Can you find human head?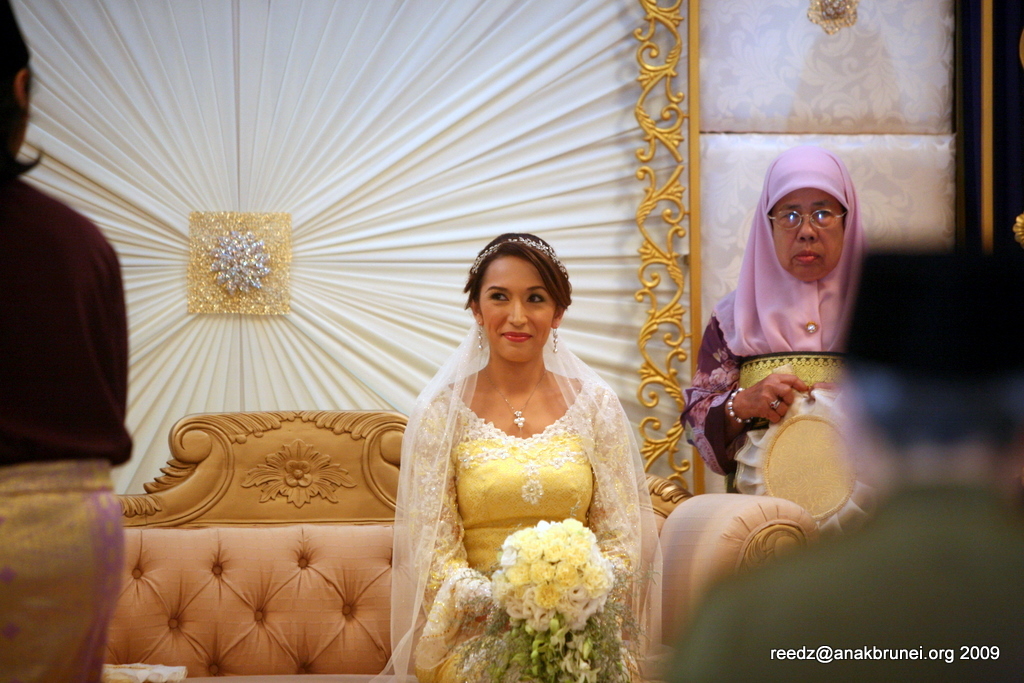
Yes, bounding box: 0 2 49 176.
